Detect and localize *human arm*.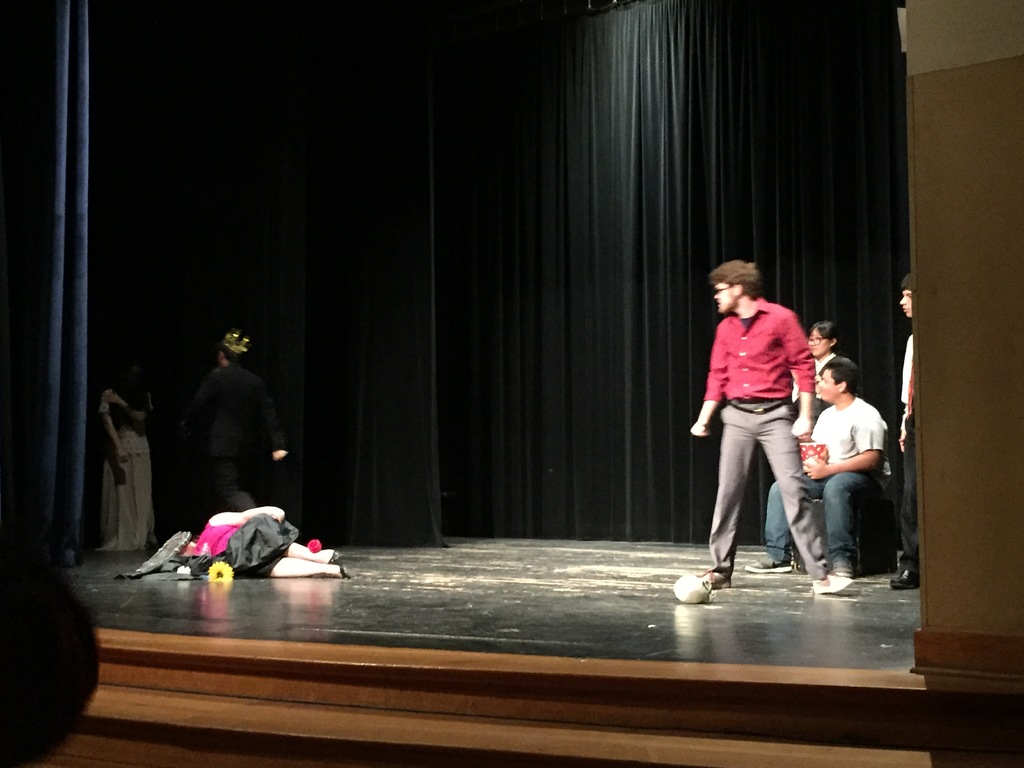
Localized at [left=685, top=321, right=735, bottom=445].
